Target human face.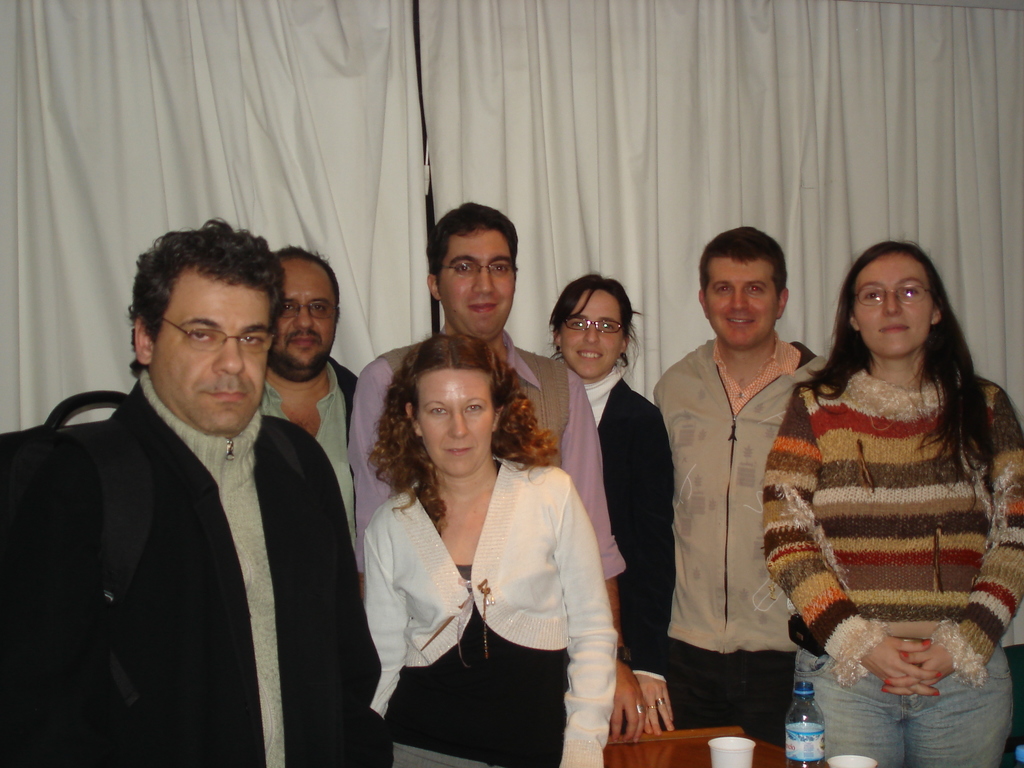
Target region: bbox(279, 250, 342, 385).
